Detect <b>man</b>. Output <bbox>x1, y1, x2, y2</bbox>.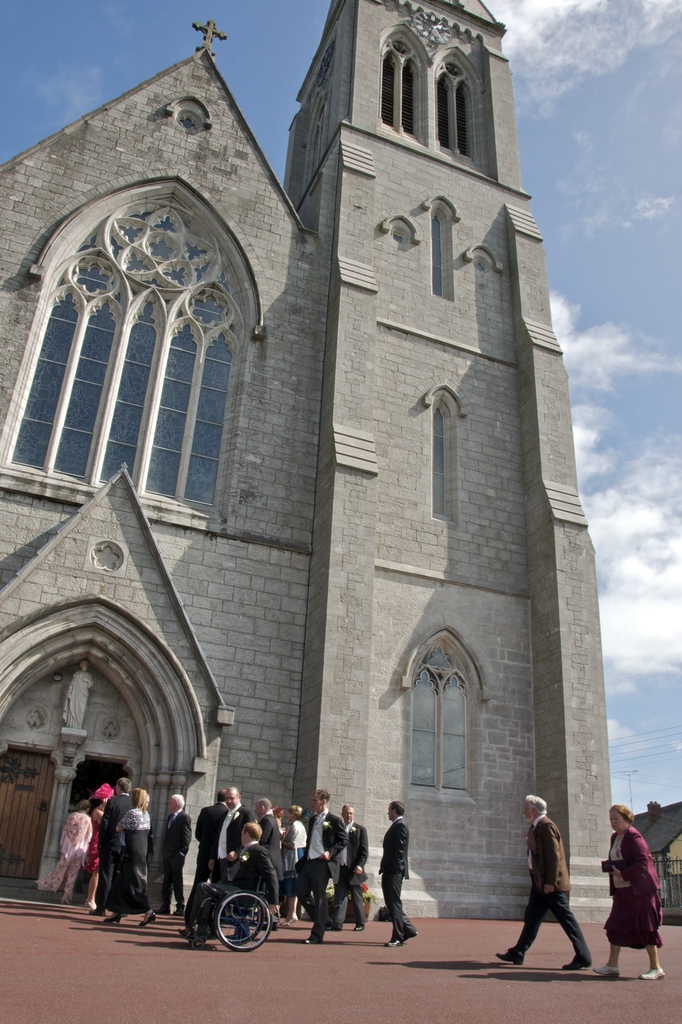
<bbox>97, 772, 136, 914</bbox>.
